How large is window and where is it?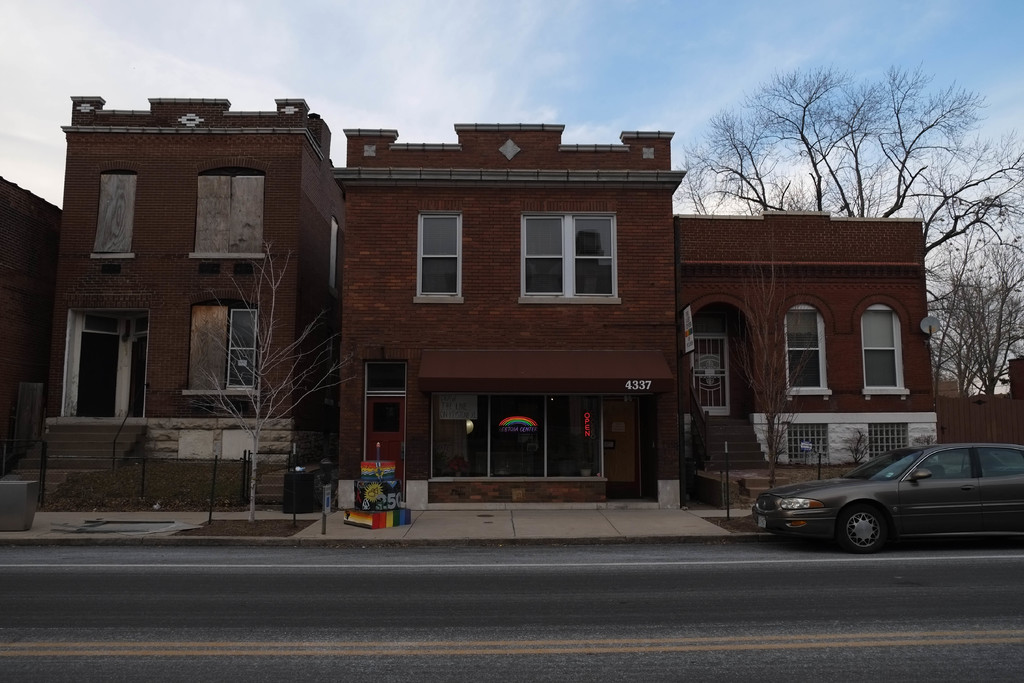
Bounding box: {"left": 781, "top": 421, "right": 830, "bottom": 467}.
